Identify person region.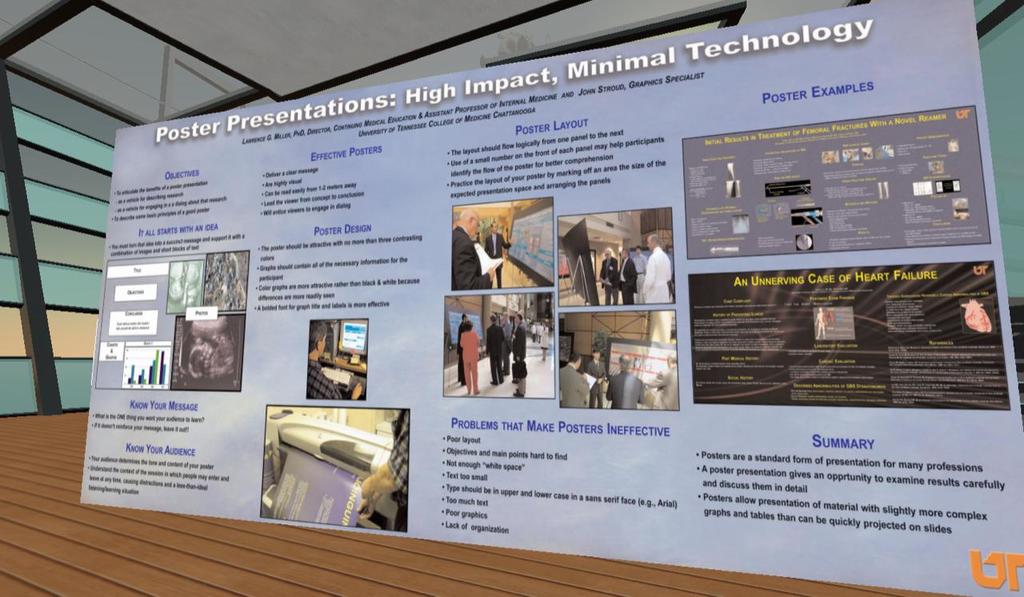
Region: BBox(616, 248, 631, 307).
